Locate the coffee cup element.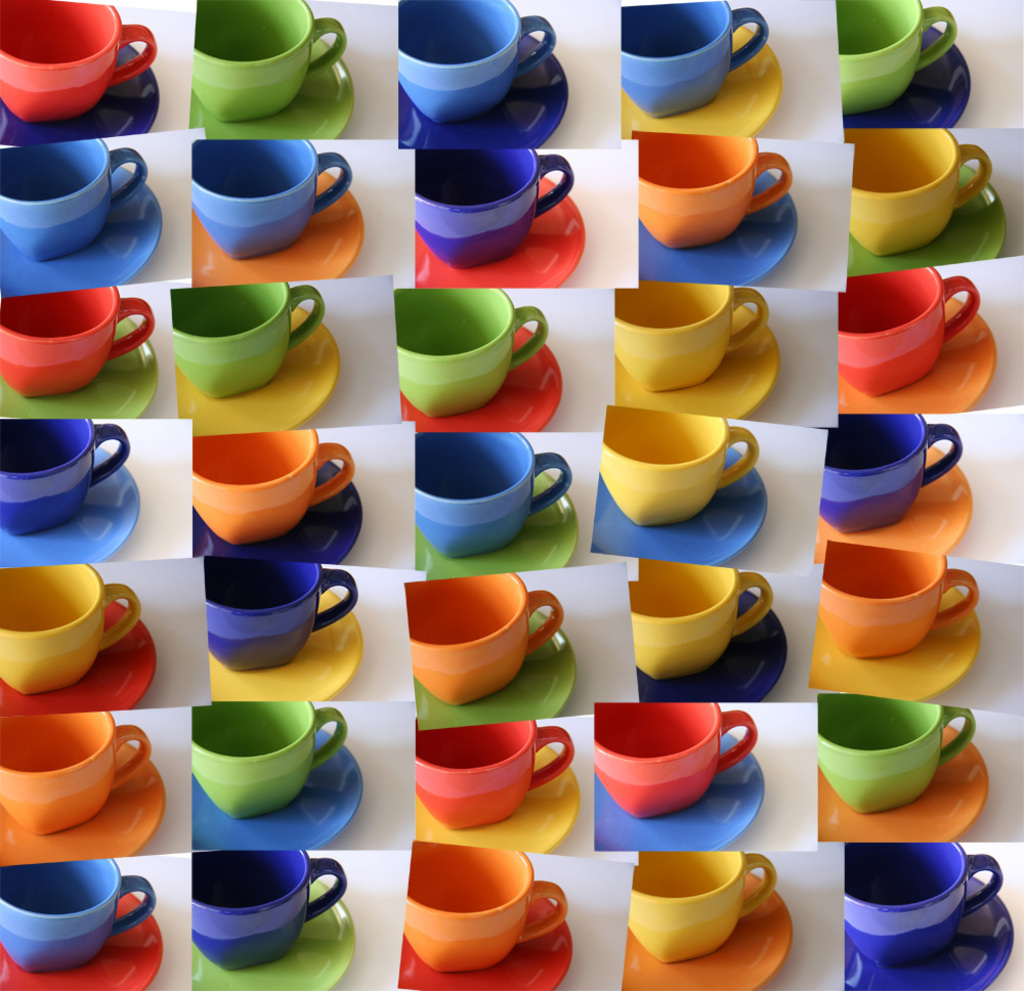
Element bbox: {"left": 827, "top": 0, "right": 953, "bottom": 112}.
